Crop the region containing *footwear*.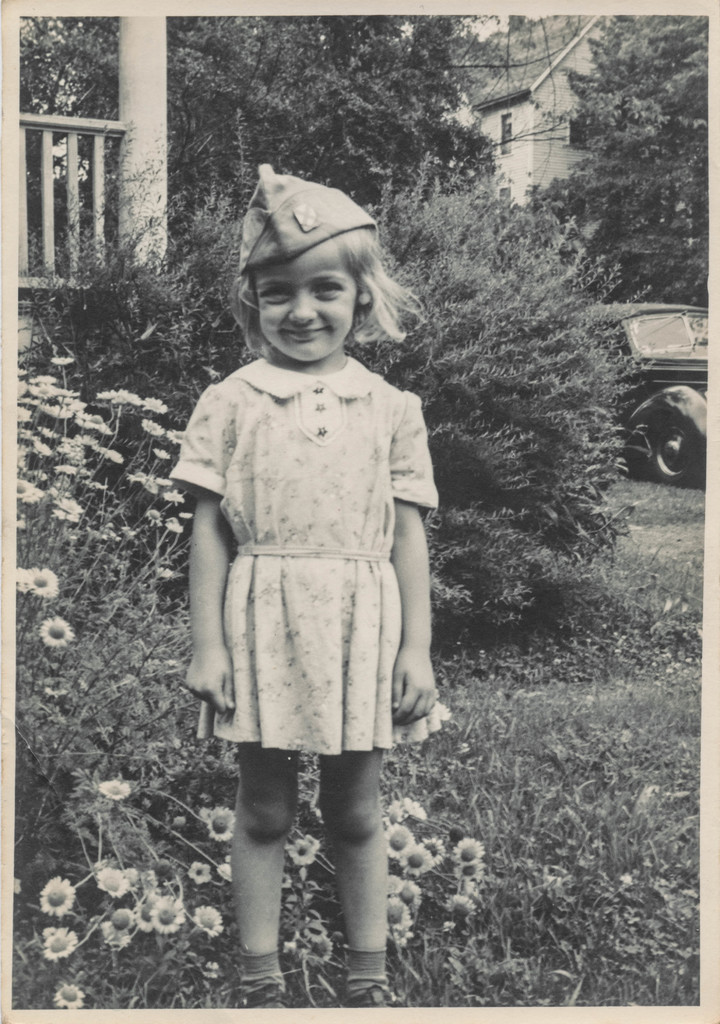
Crop region: (340,981,399,1007).
